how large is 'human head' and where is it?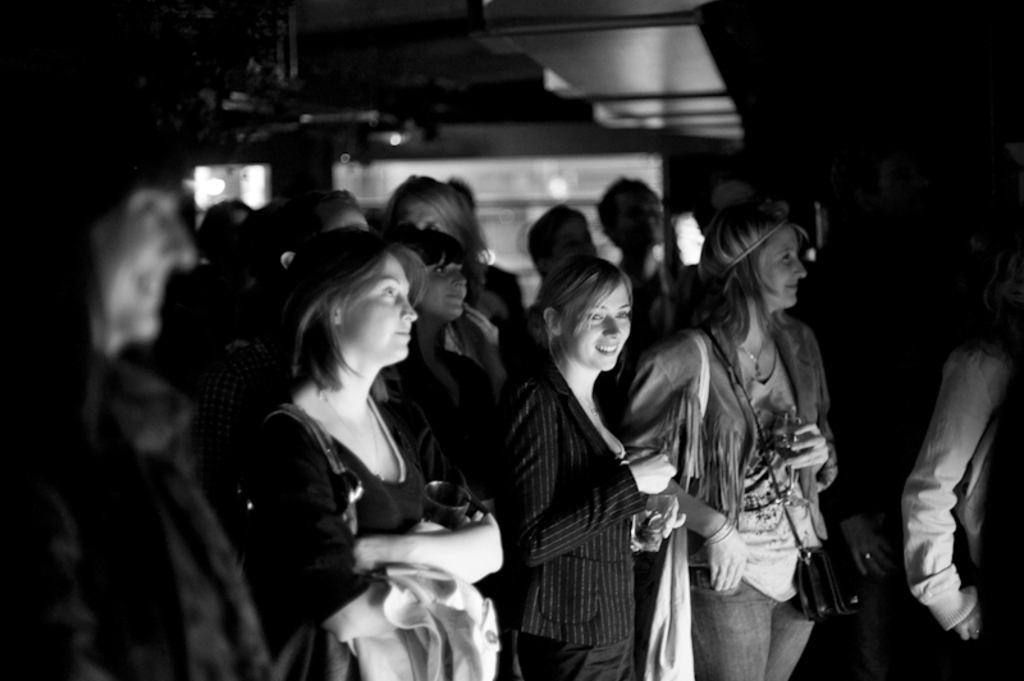
Bounding box: {"left": 545, "top": 255, "right": 654, "bottom": 378}.
